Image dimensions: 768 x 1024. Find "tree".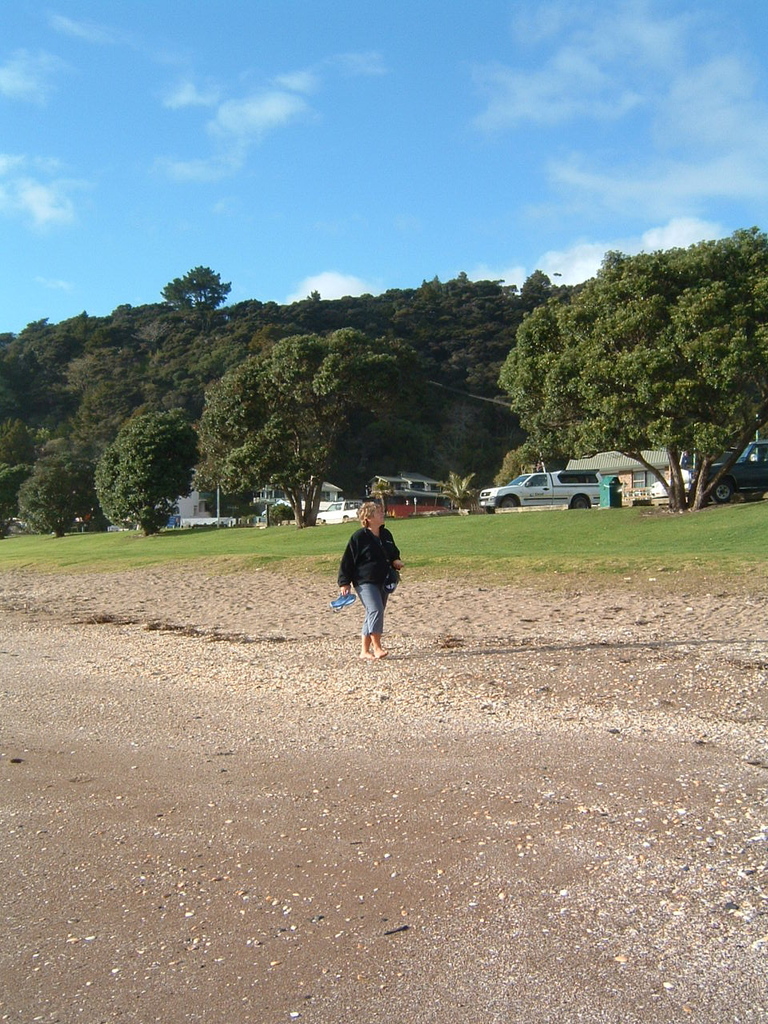
515/263/559/310.
